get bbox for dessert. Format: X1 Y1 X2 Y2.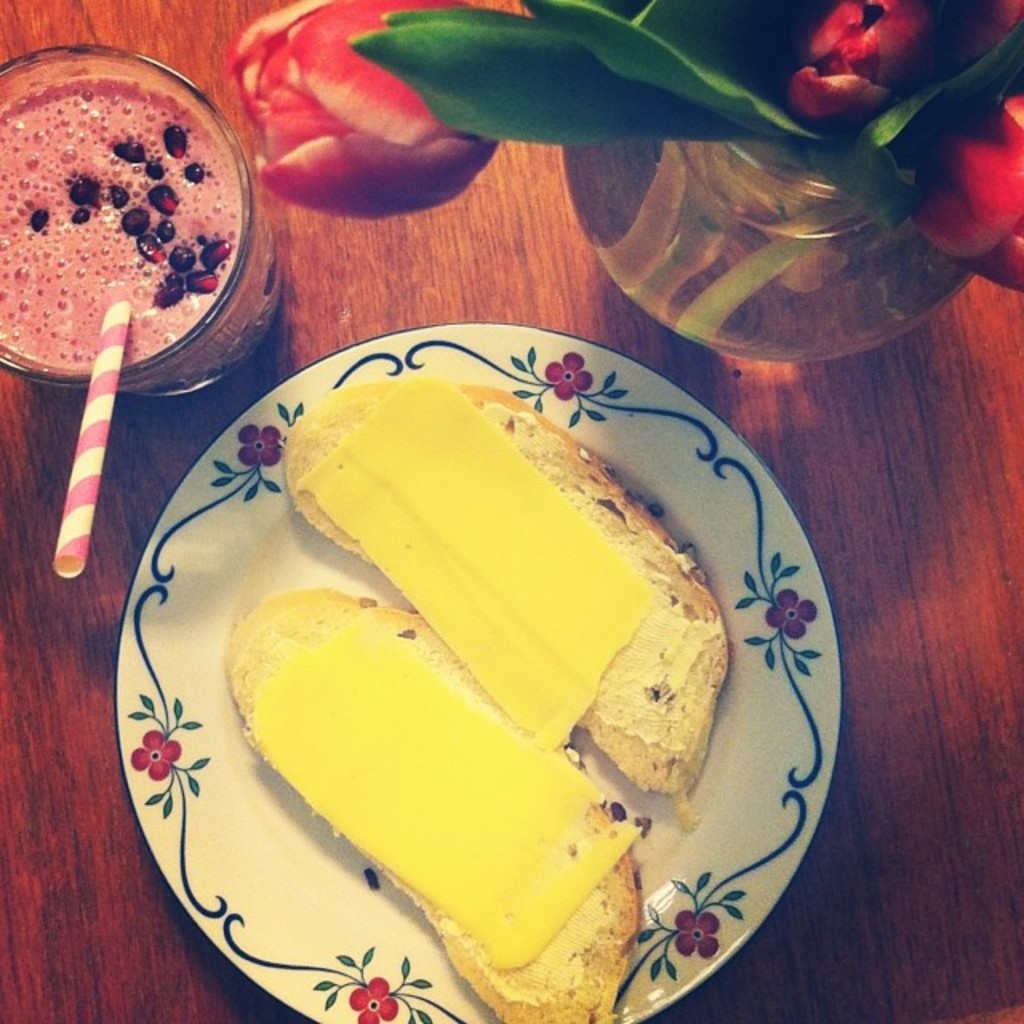
0 78 256 374.
